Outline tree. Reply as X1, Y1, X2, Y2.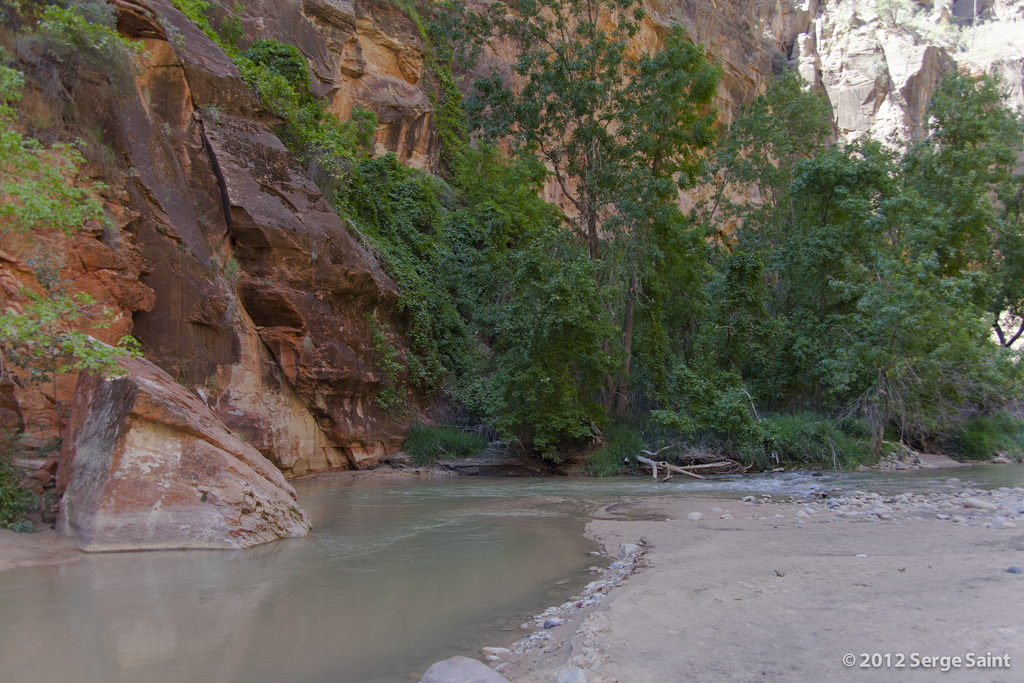
418, 0, 732, 459.
